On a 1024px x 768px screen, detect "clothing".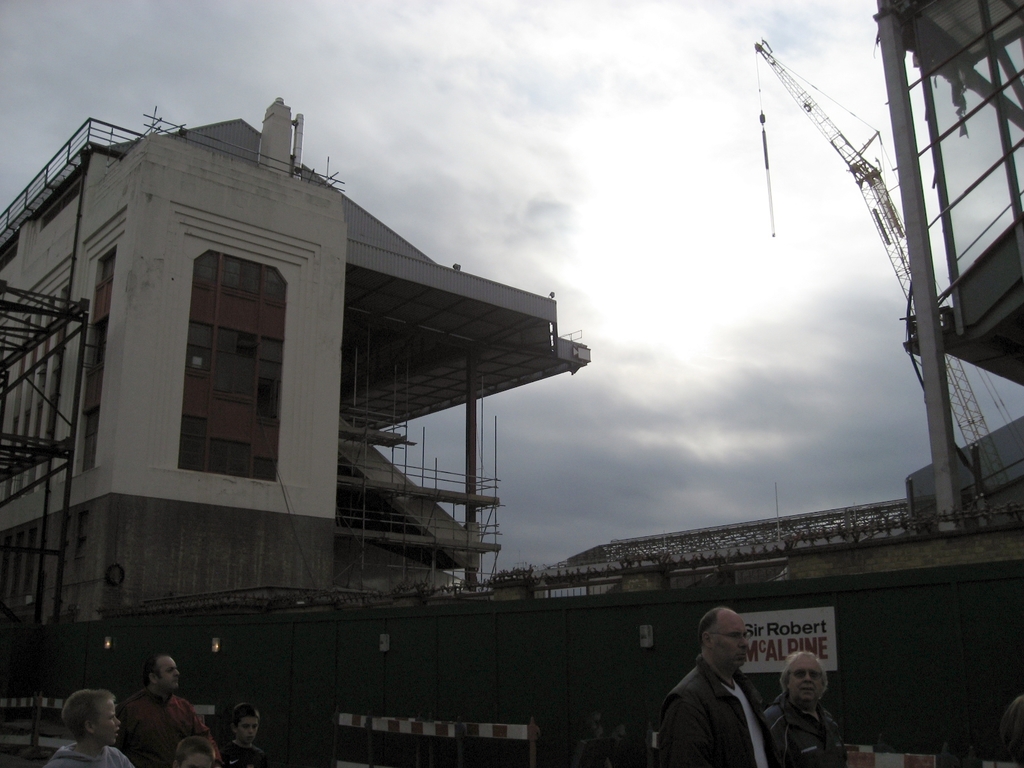
bbox=(48, 741, 148, 767).
